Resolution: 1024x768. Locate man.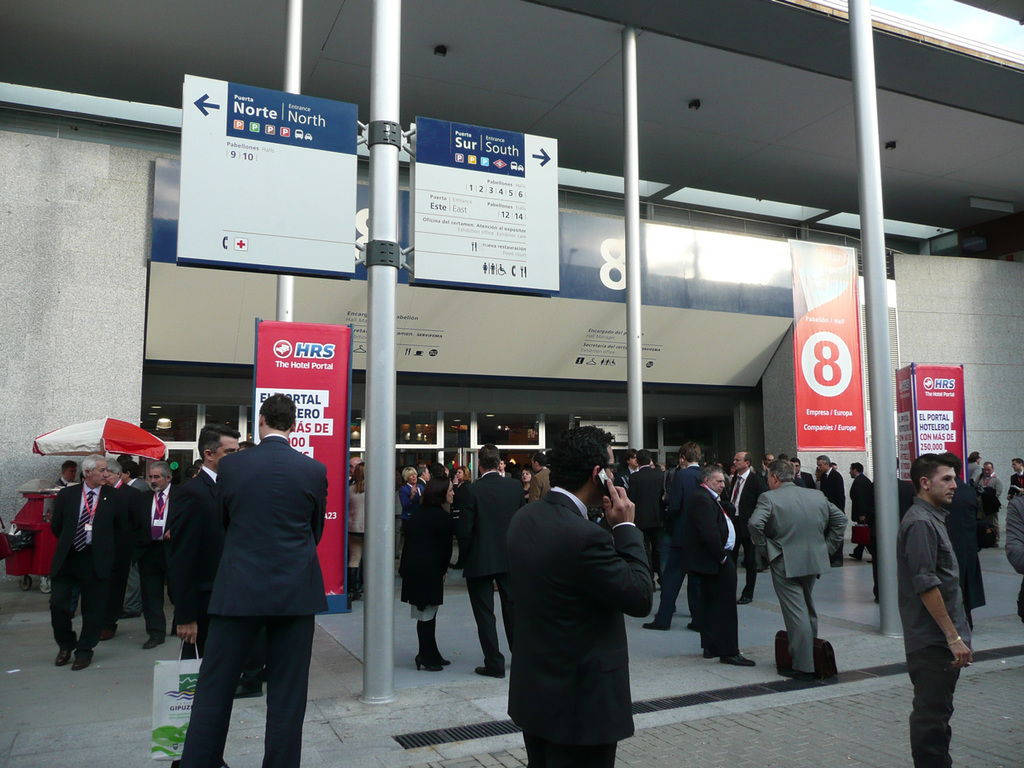
box=[141, 461, 176, 652].
